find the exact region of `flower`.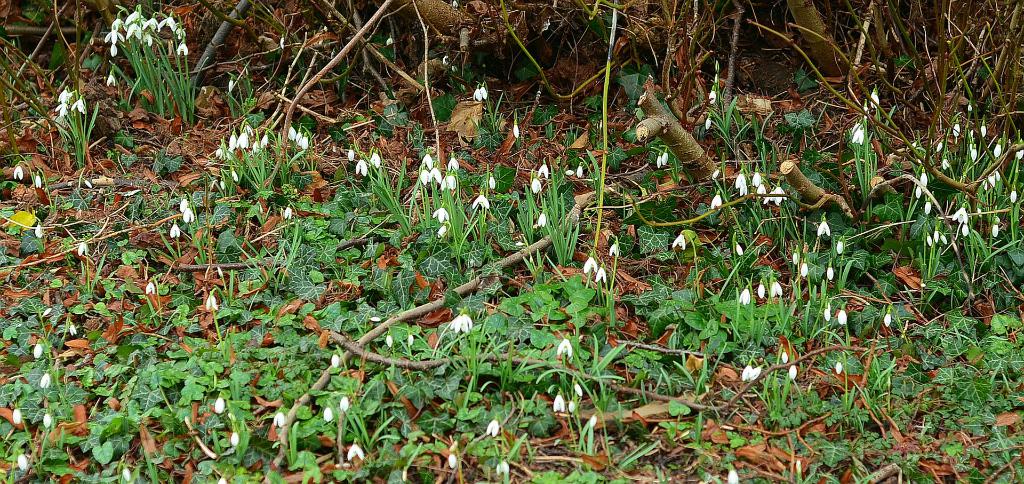
Exact region: bbox(323, 407, 333, 422).
